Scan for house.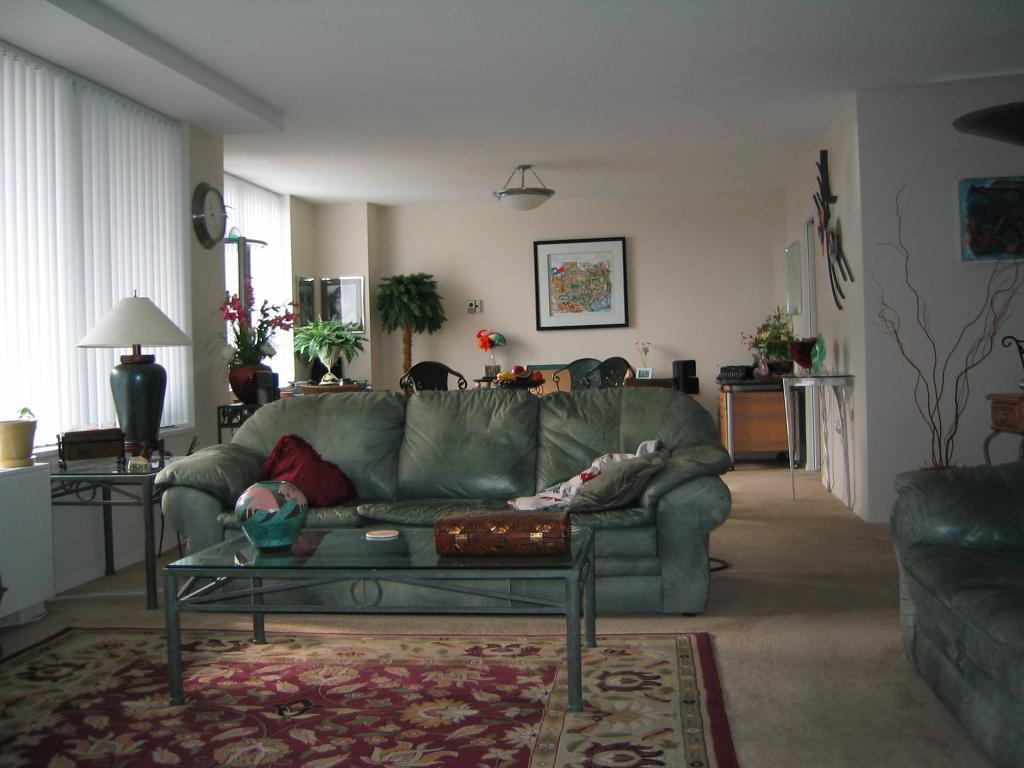
Scan result: bbox(0, 0, 1023, 767).
